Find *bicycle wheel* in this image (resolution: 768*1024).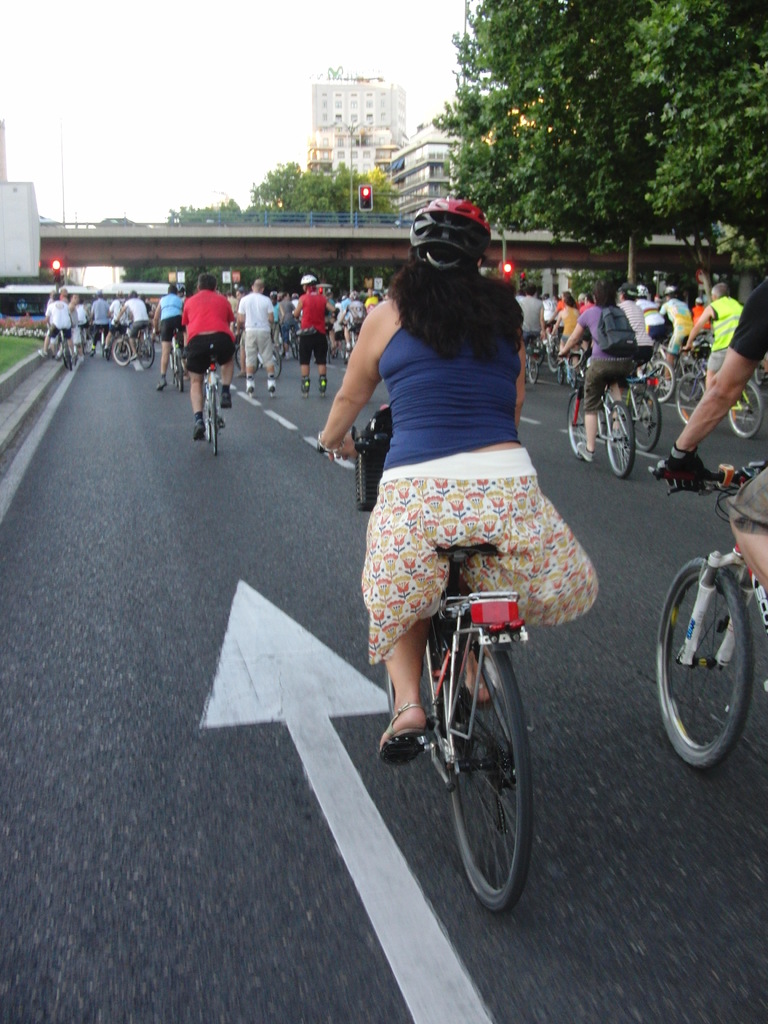
pyautogui.locateOnScreen(726, 380, 765, 438).
